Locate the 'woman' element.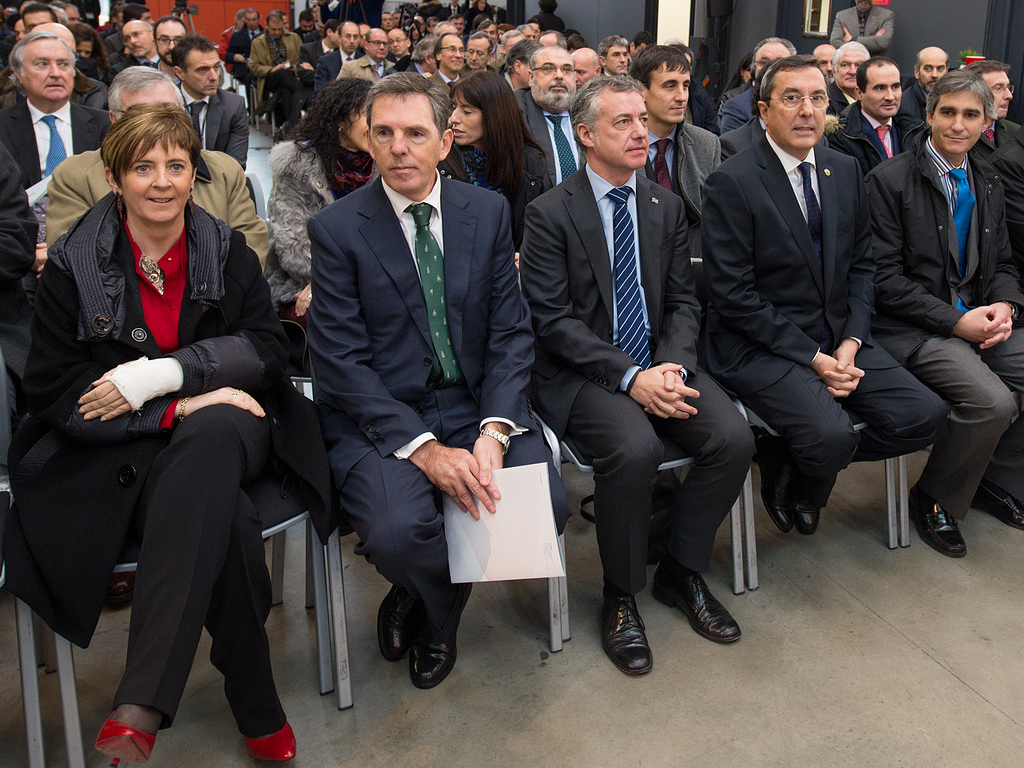
Element bbox: [left=718, top=46, right=751, bottom=120].
